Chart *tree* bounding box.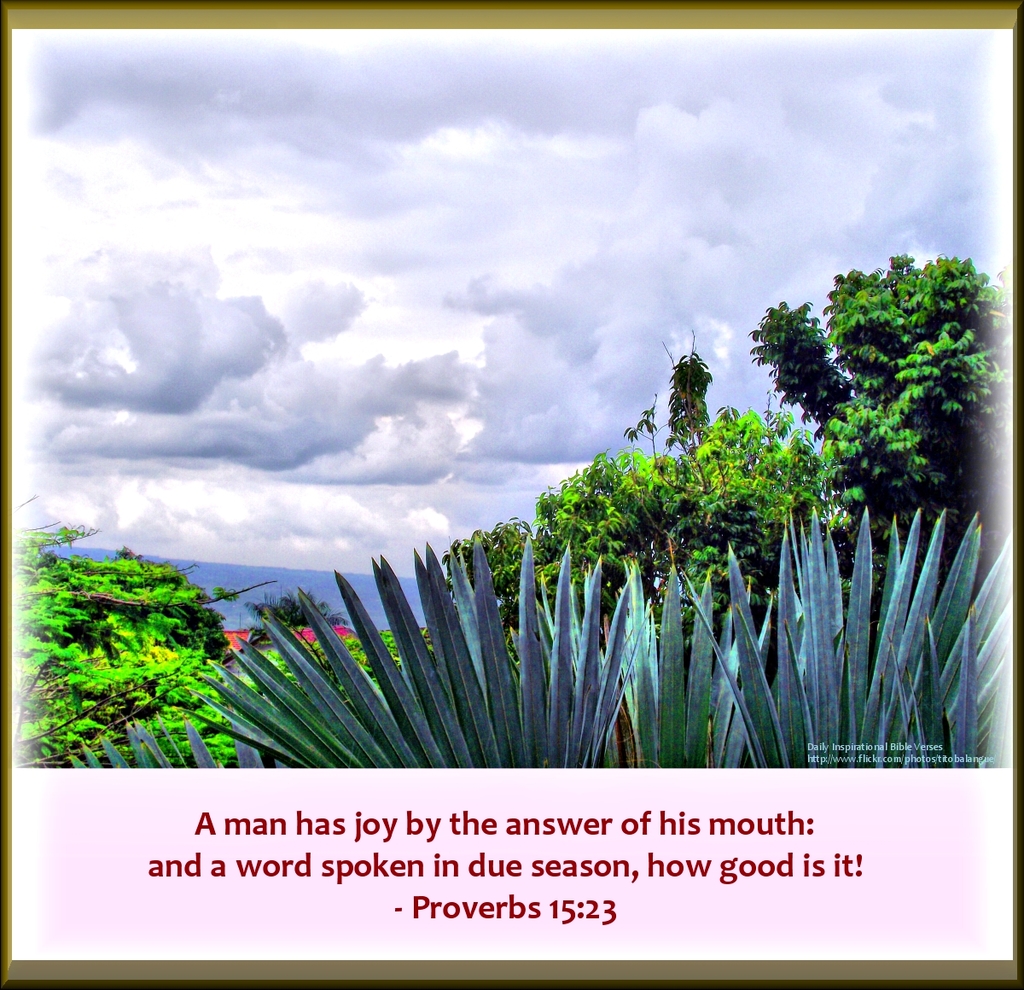
Charted: <bbox>642, 334, 749, 466</bbox>.
